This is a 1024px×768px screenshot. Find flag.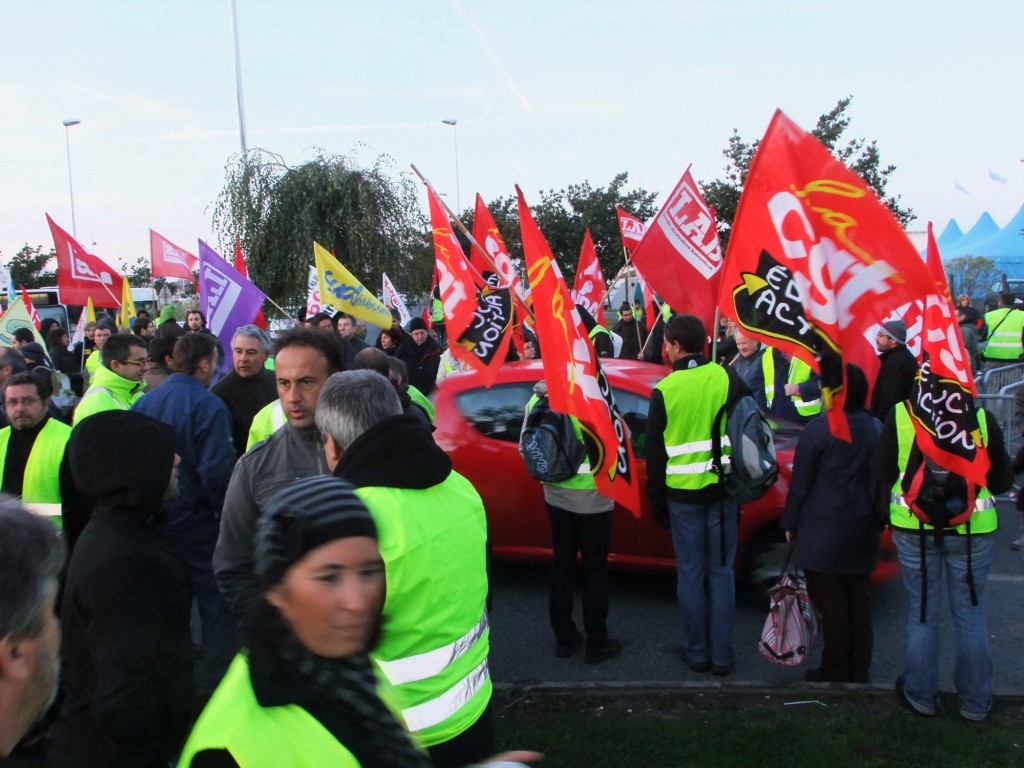
Bounding box: box(196, 244, 260, 366).
